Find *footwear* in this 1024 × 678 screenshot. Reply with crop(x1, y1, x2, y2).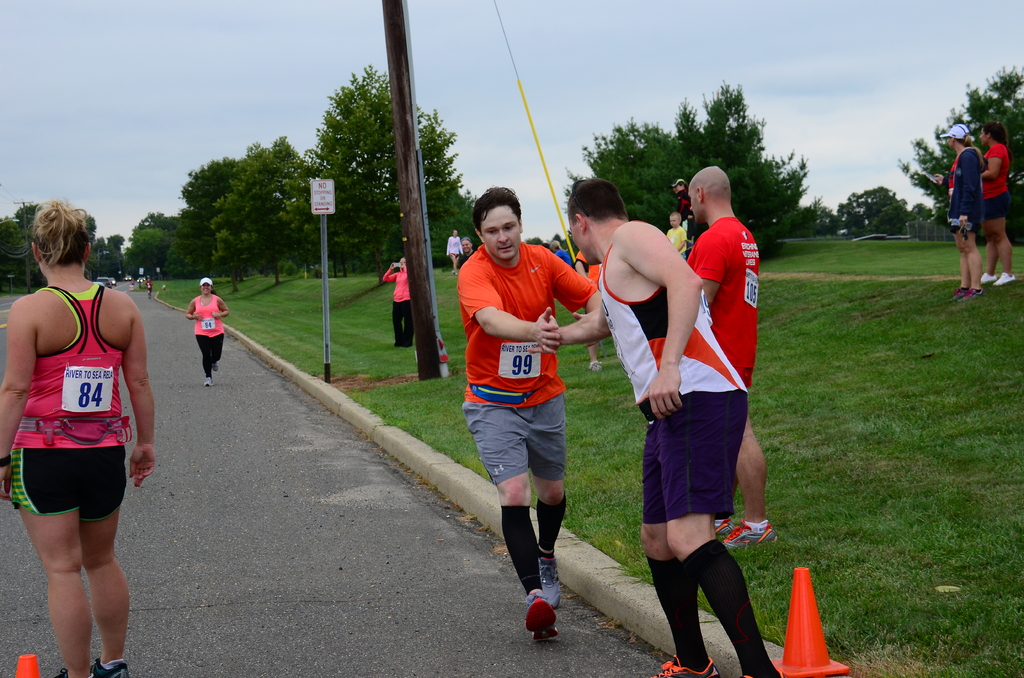
crop(949, 288, 982, 305).
